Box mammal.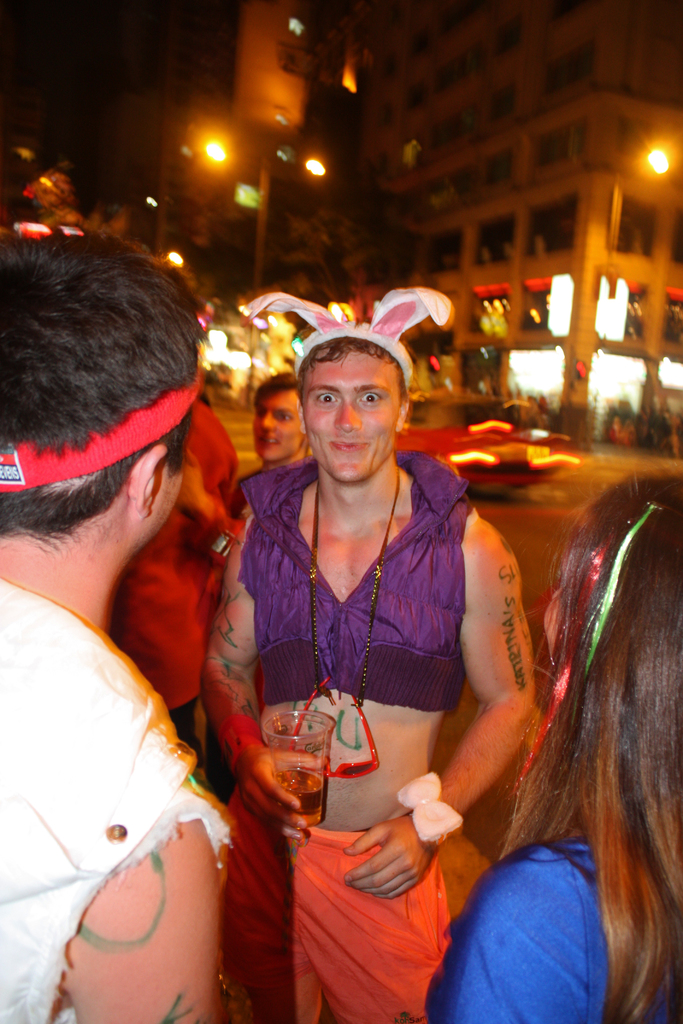
box=[95, 316, 537, 935].
